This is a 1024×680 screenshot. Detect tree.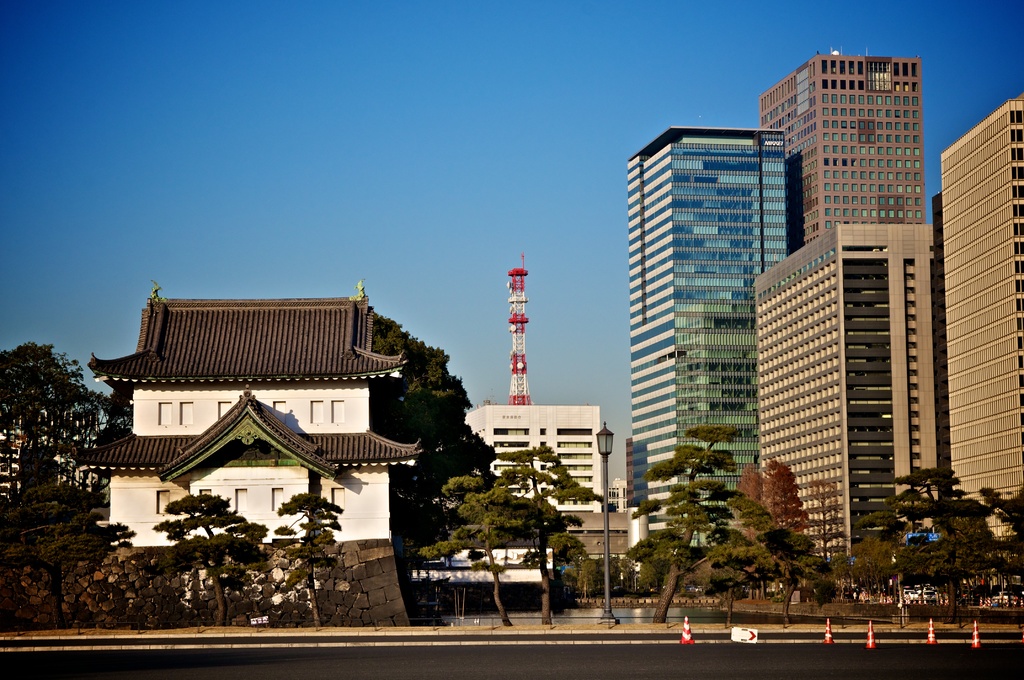
rect(696, 487, 777, 631).
